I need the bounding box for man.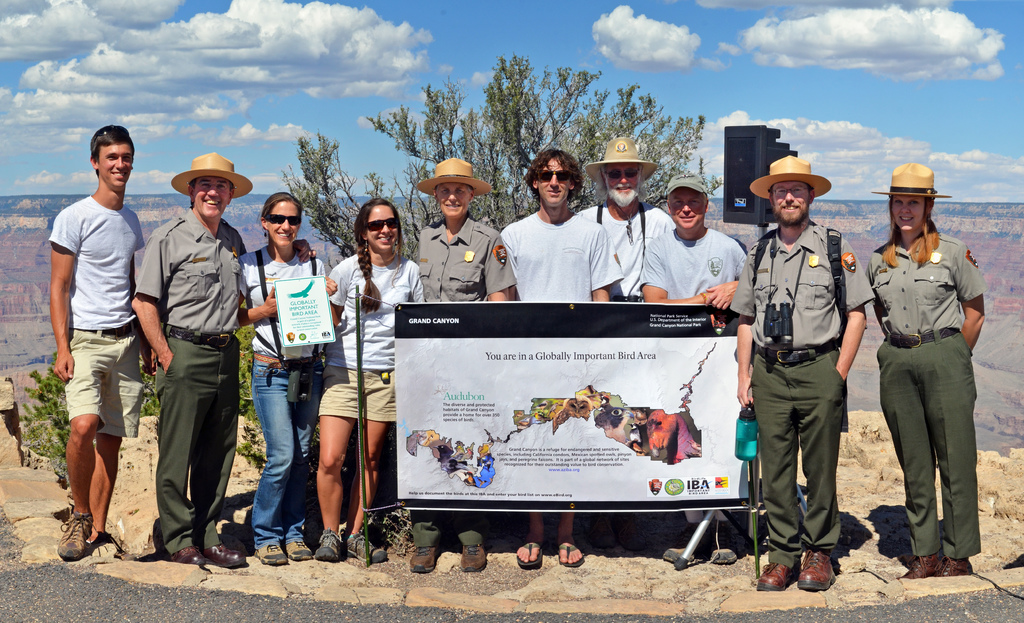
Here it is: bbox=(404, 154, 528, 579).
